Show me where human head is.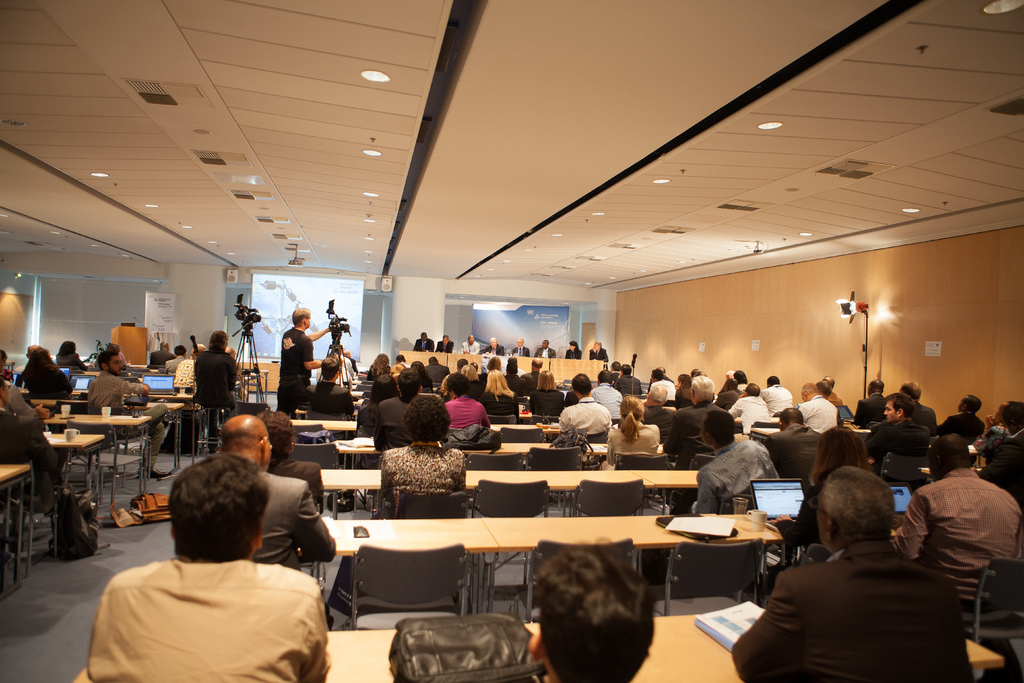
human head is at bbox=[534, 548, 657, 682].
